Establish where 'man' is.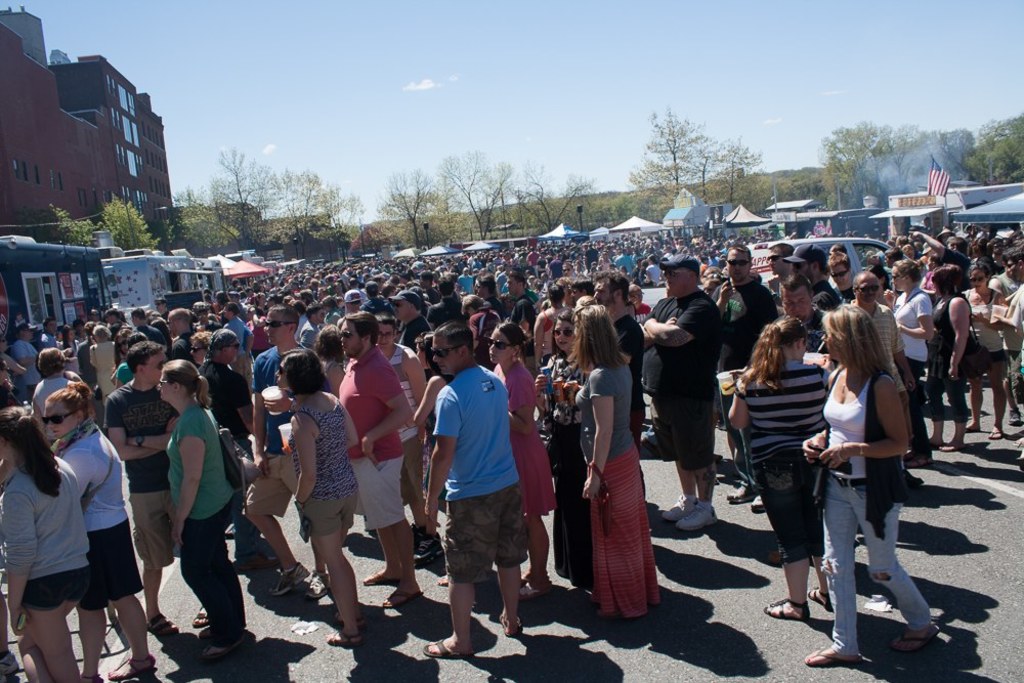
Established at (102, 342, 232, 641).
